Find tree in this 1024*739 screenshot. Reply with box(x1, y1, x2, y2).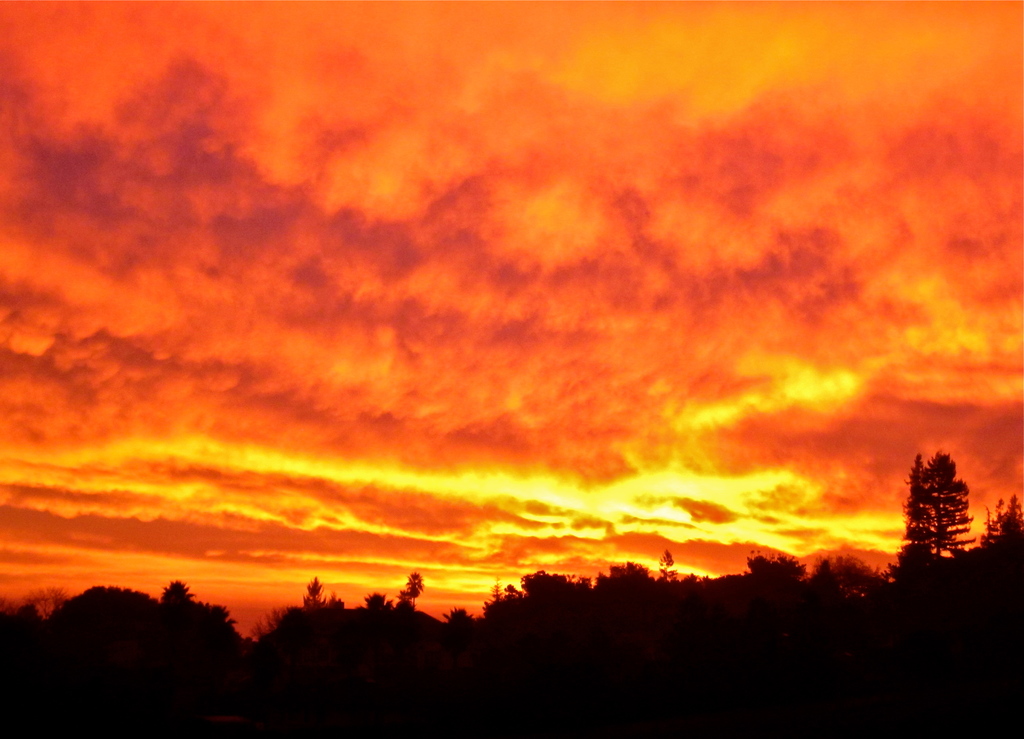
box(900, 455, 979, 559).
